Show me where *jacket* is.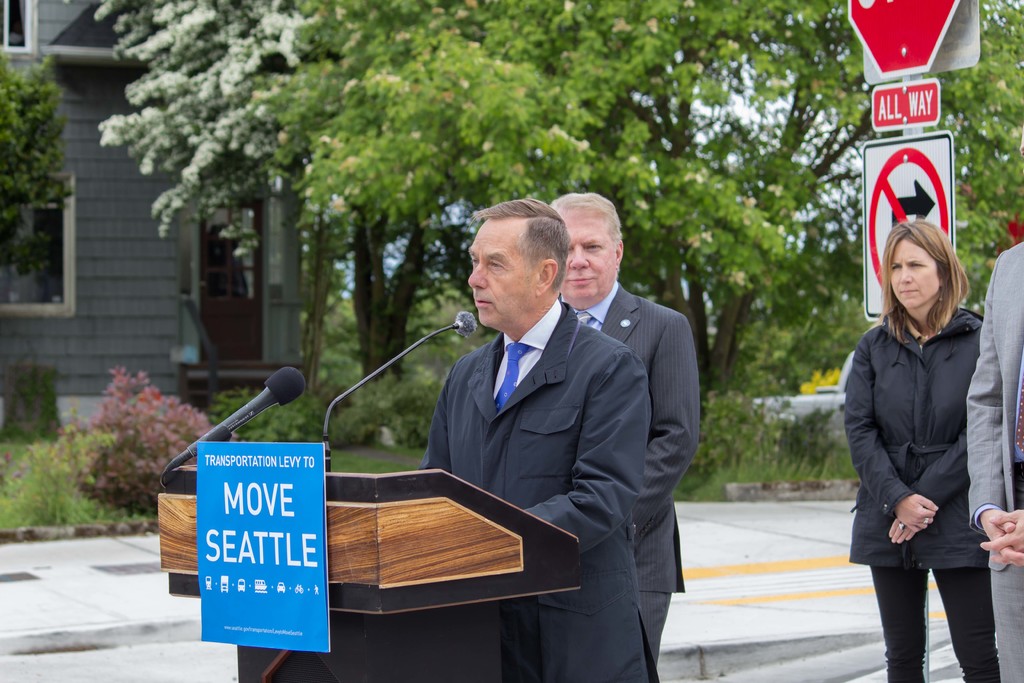
*jacket* is at BBox(849, 304, 989, 564).
